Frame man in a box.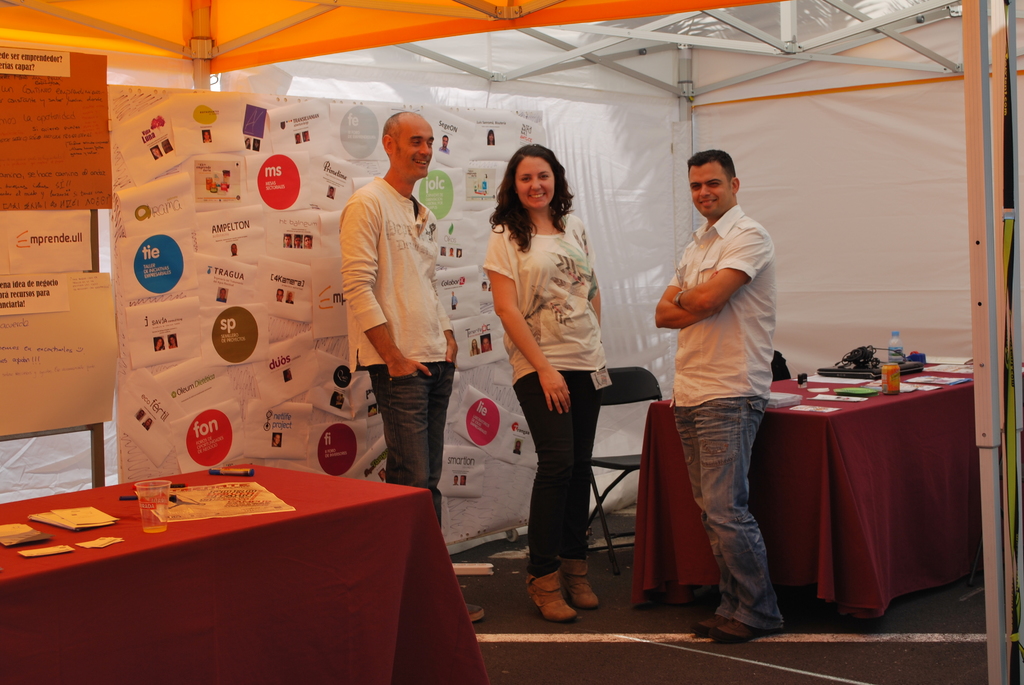
<box>304,129,310,140</box>.
